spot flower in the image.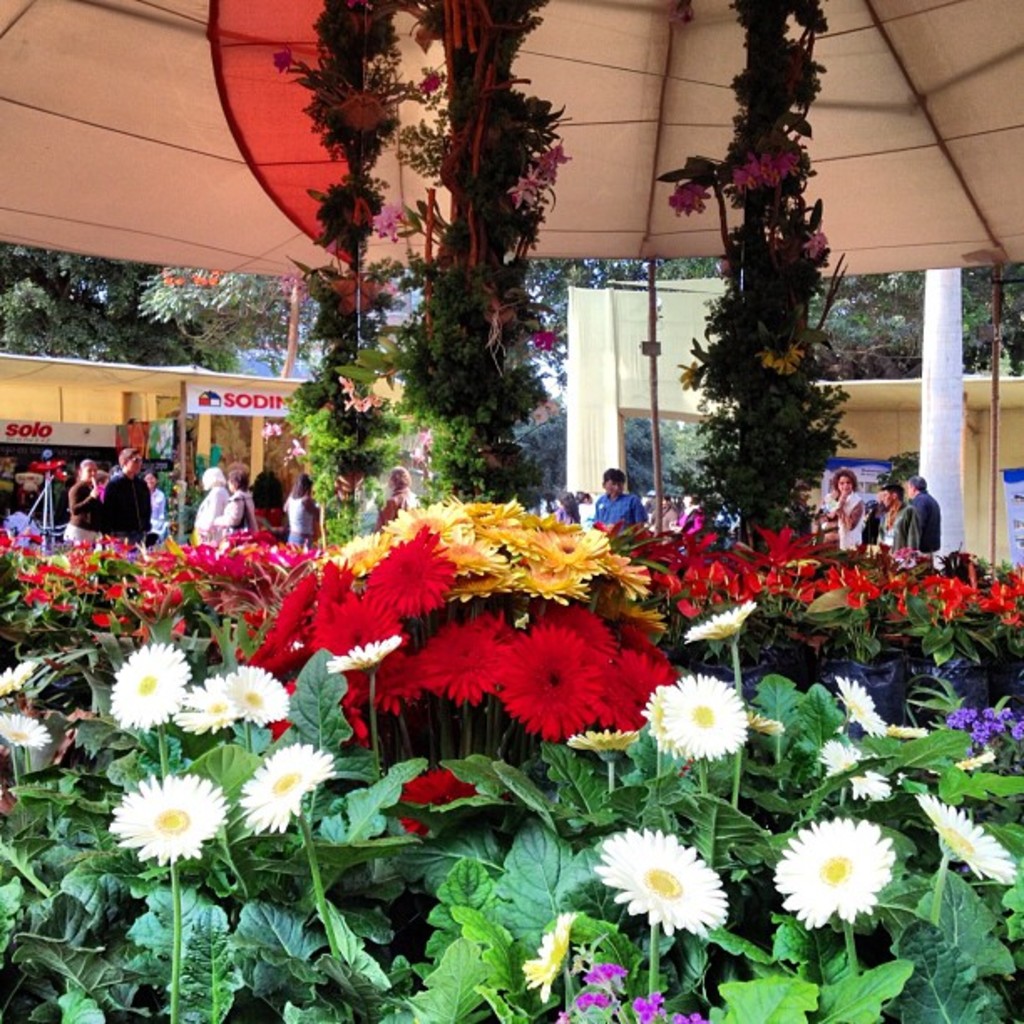
flower found at 674, 358, 706, 392.
